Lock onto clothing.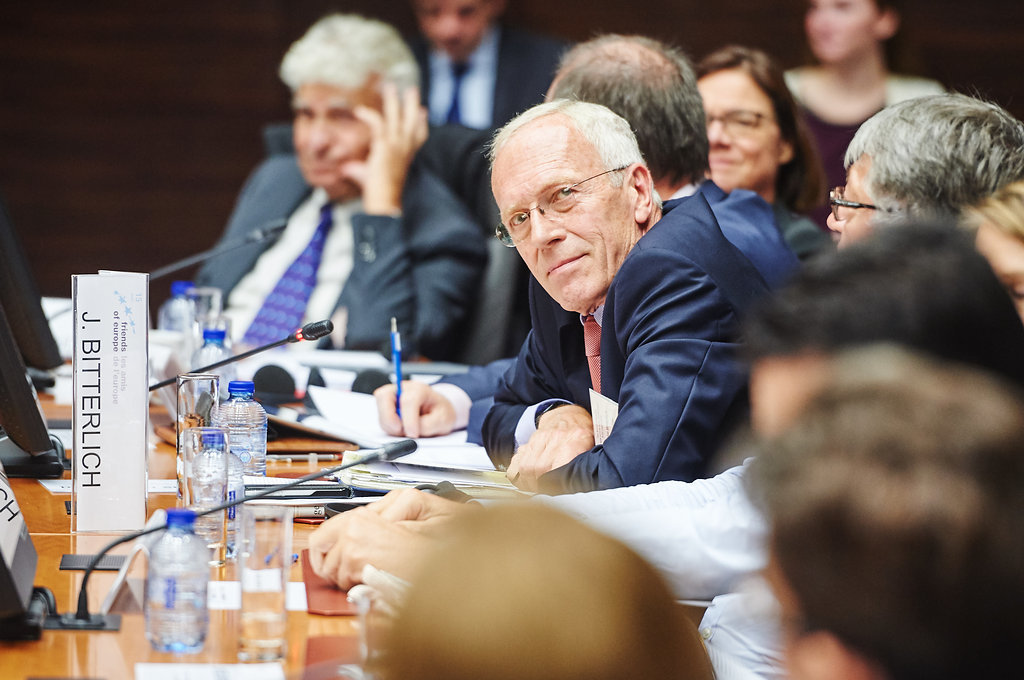
Locked: 190 167 497 385.
